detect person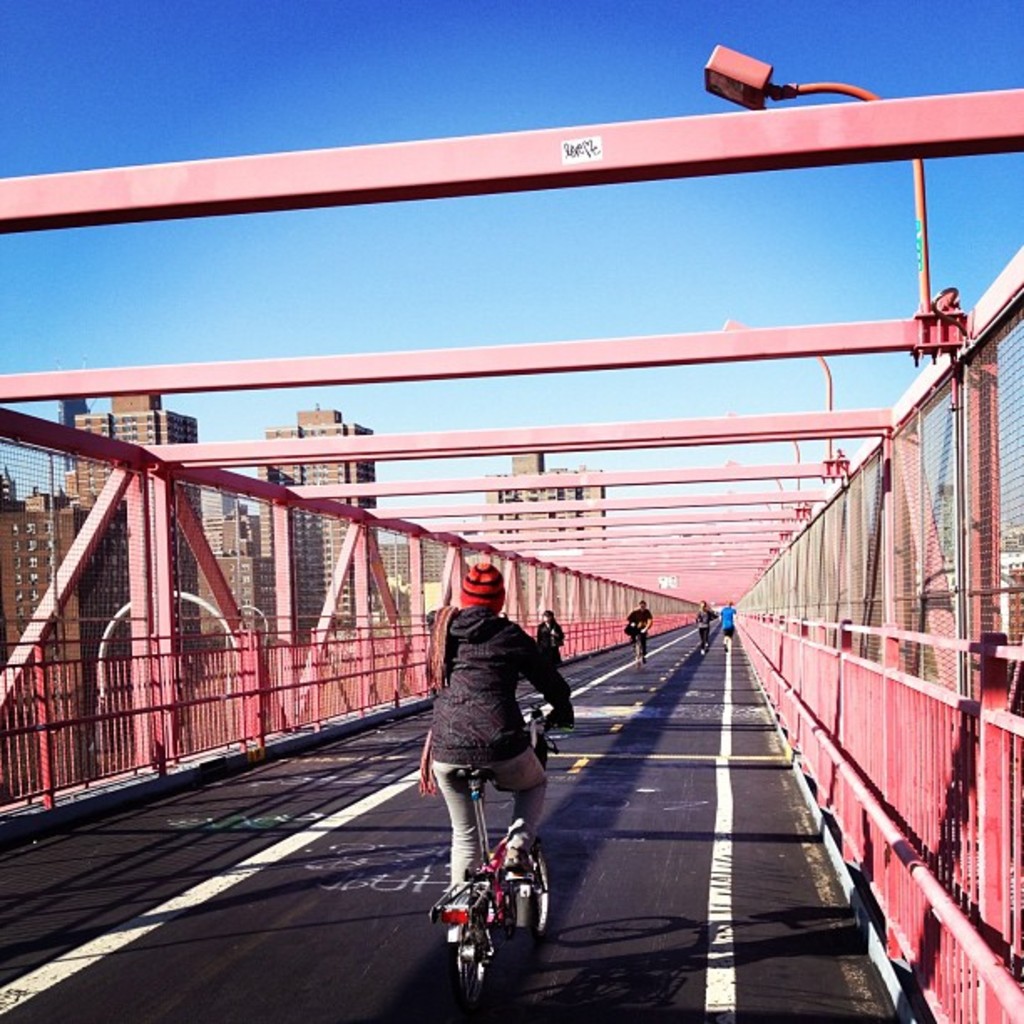
<region>407, 554, 581, 947</region>
